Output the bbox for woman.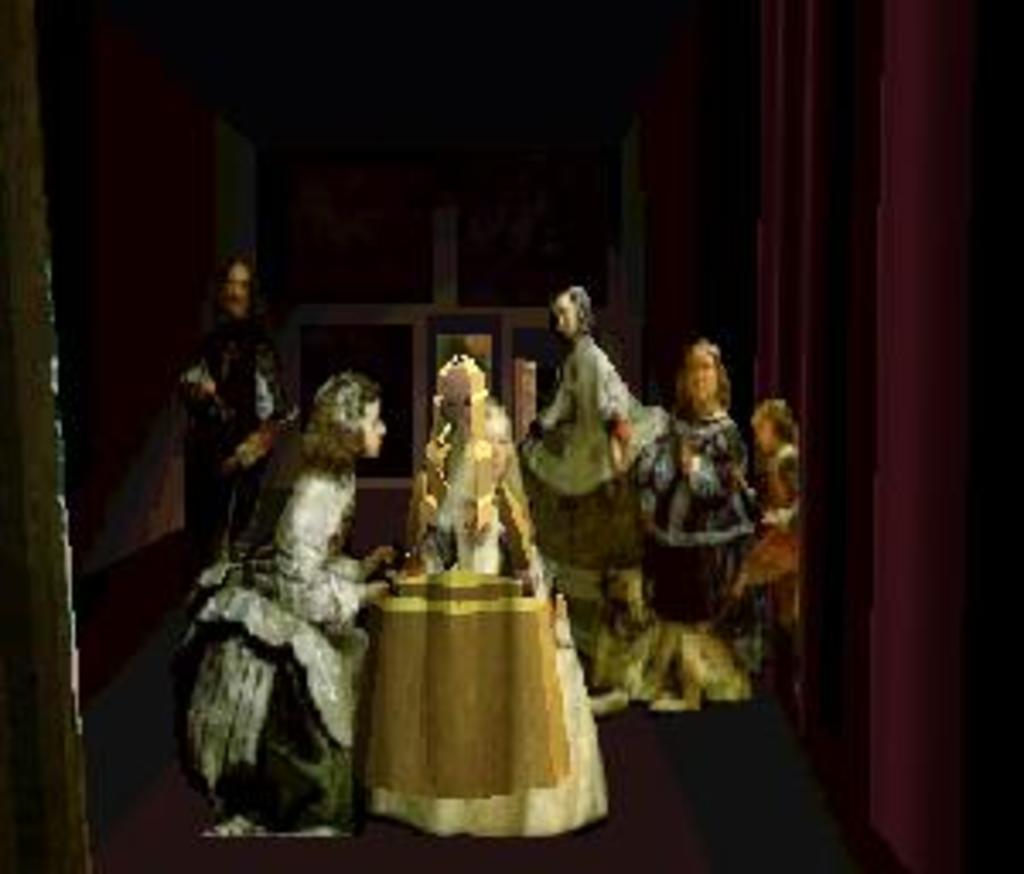
{"x1": 515, "y1": 280, "x2": 669, "y2": 656}.
